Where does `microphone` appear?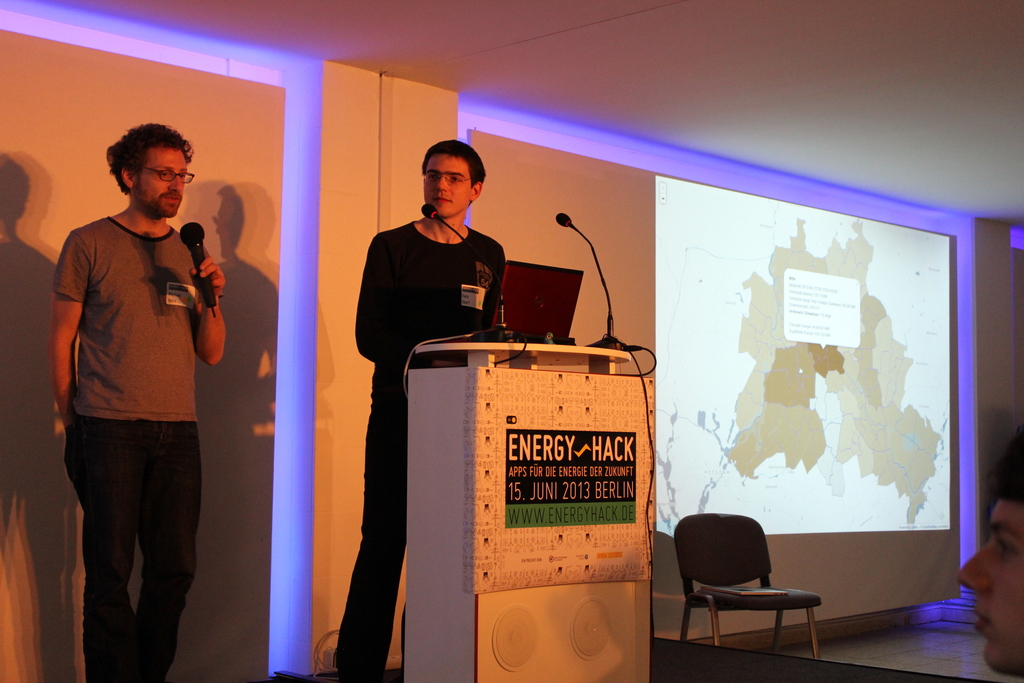
Appears at 556:210:570:227.
